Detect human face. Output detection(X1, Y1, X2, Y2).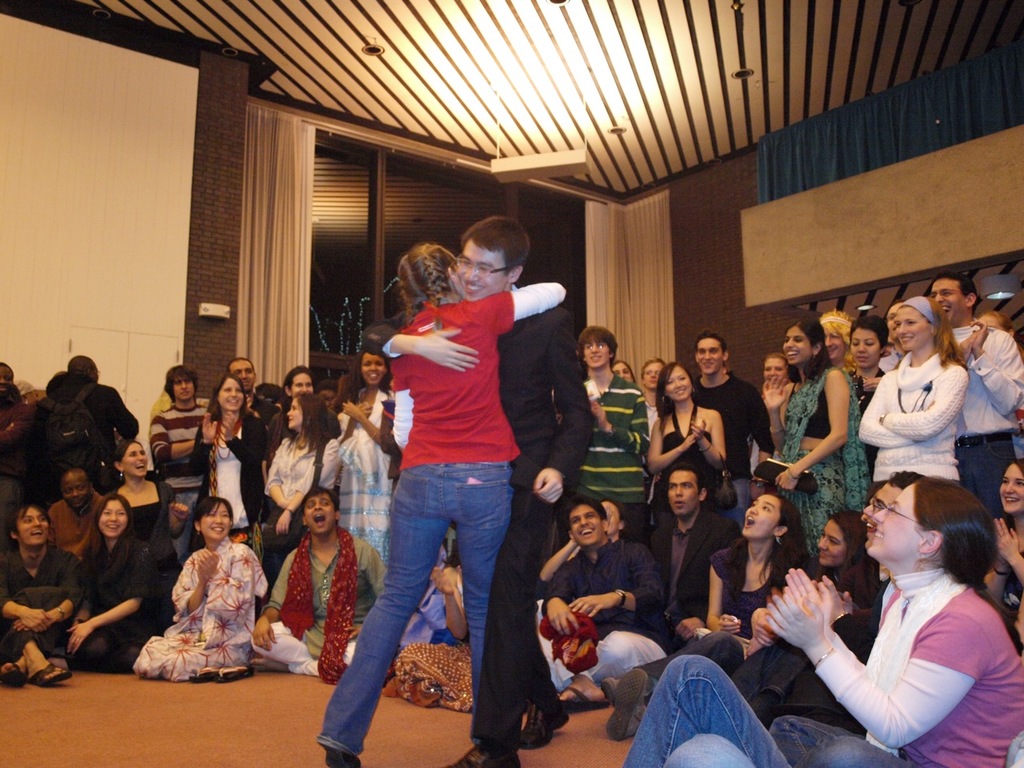
detection(214, 378, 244, 411).
